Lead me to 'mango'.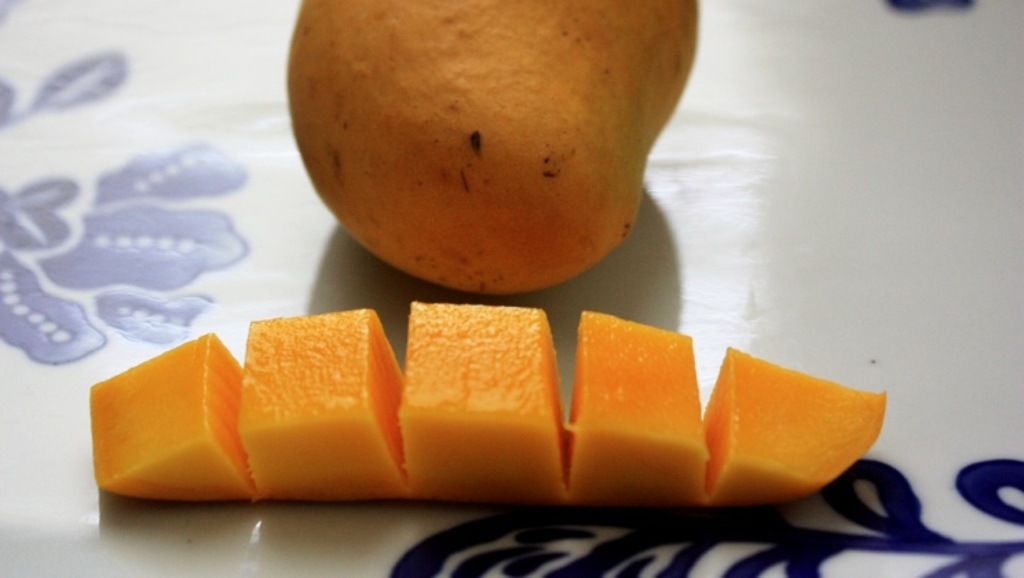
Lead to rect(94, 303, 884, 500).
